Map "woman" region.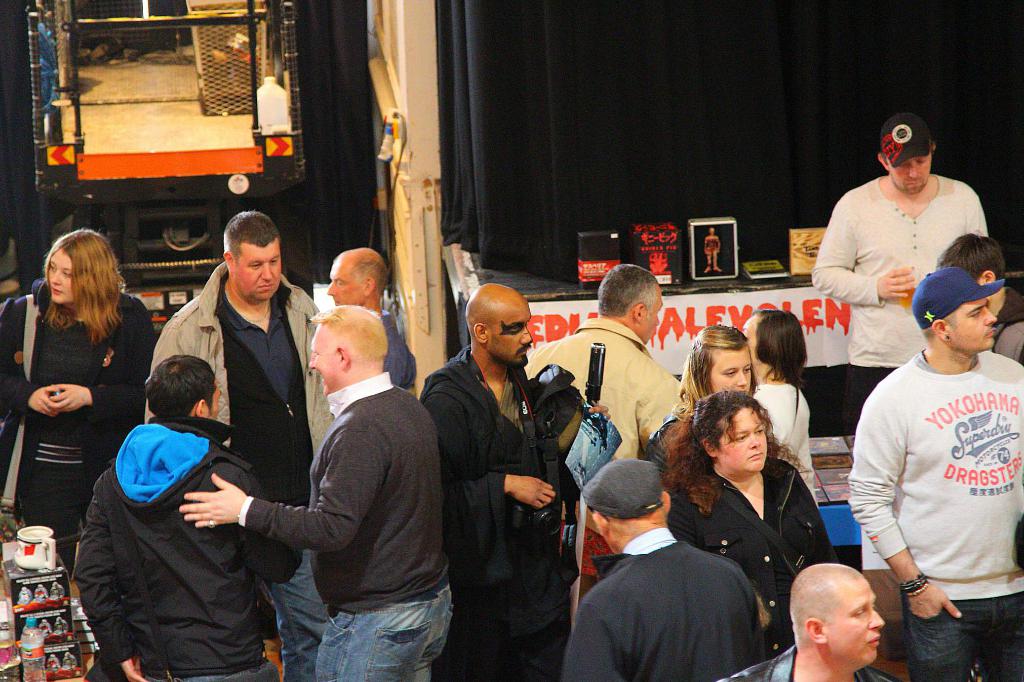
Mapped to 646 325 755 472.
